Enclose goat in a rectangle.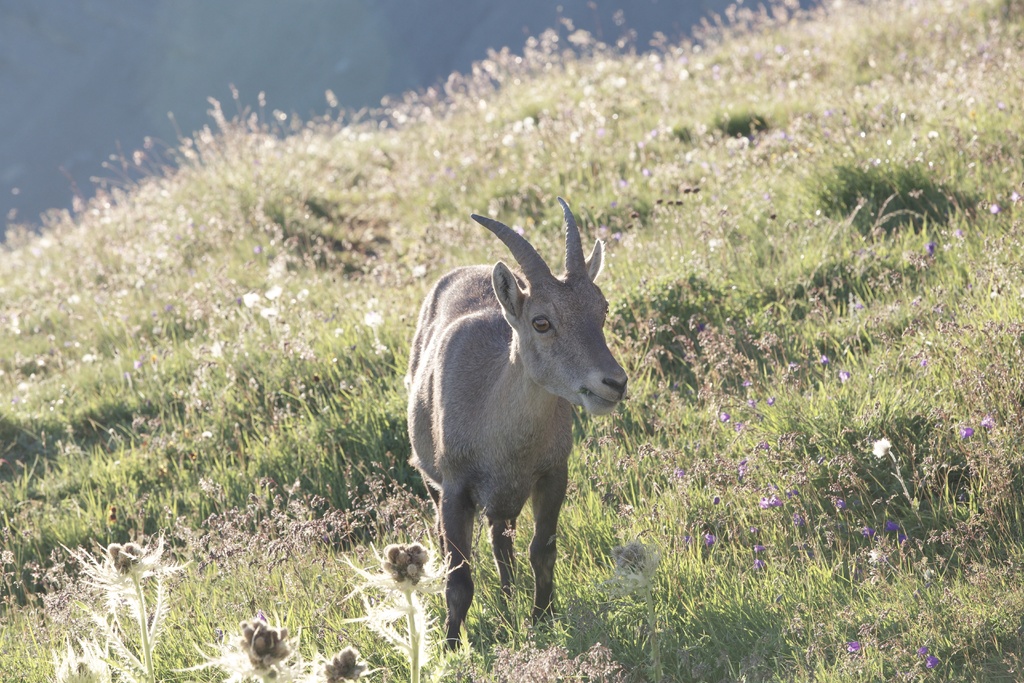
BBox(407, 196, 627, 652).
